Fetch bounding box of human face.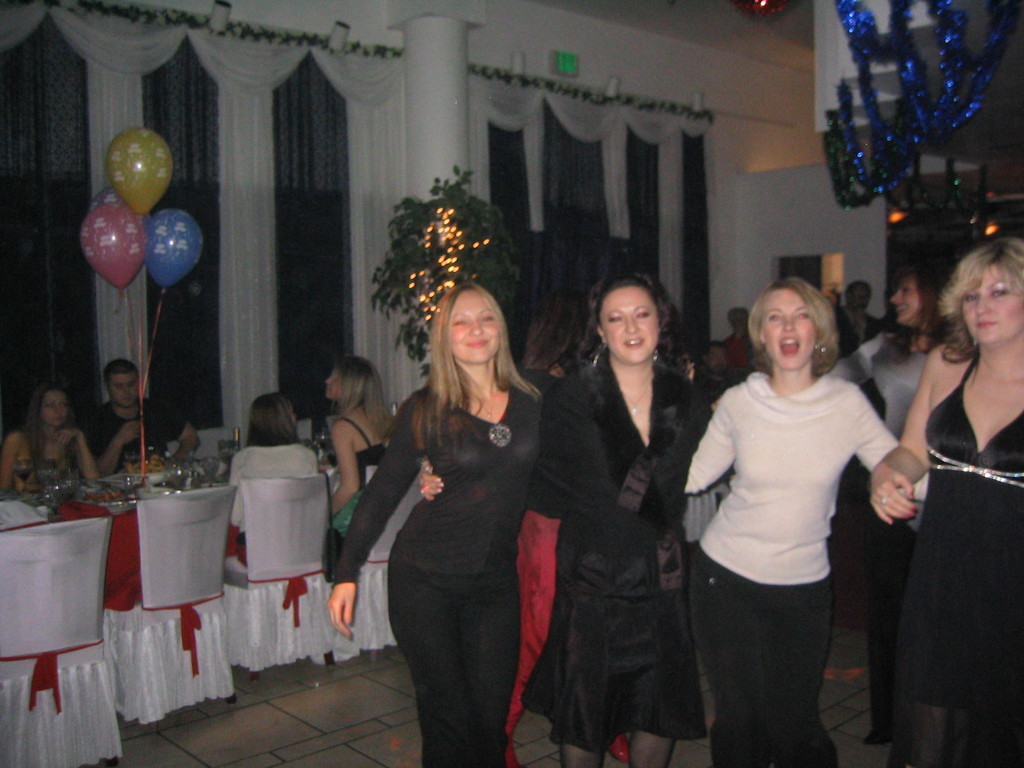
Bbox: box(451, 294, 500, 365).
